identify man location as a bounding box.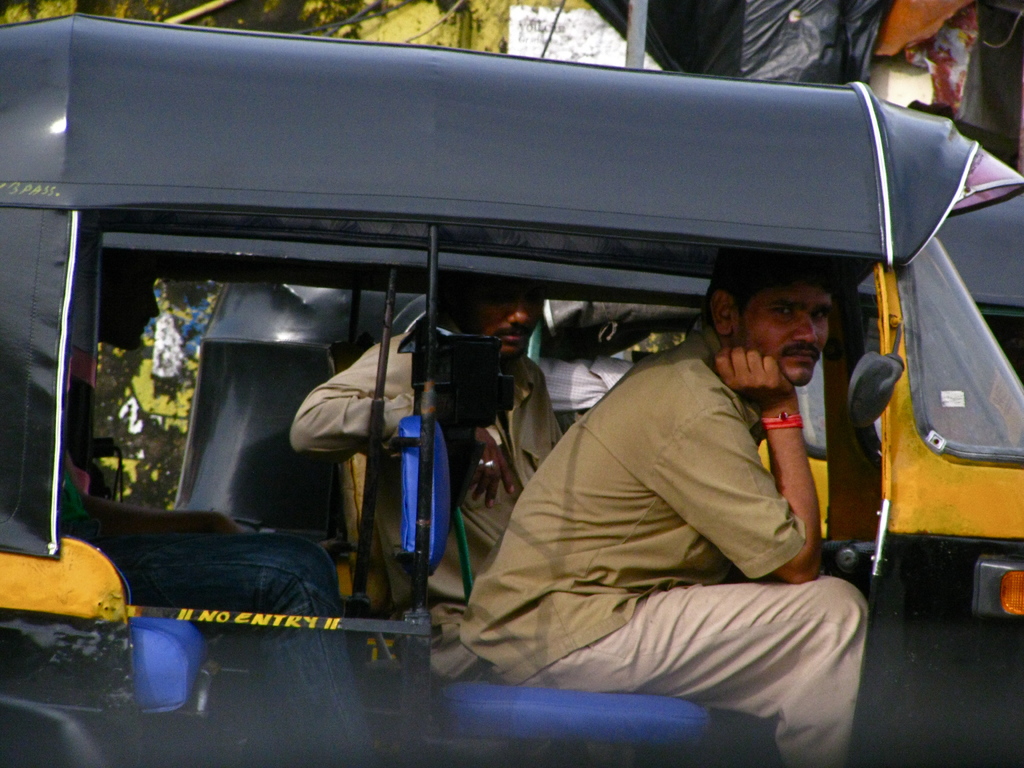
x1=284 y1=275 x2=561 y2=678.
